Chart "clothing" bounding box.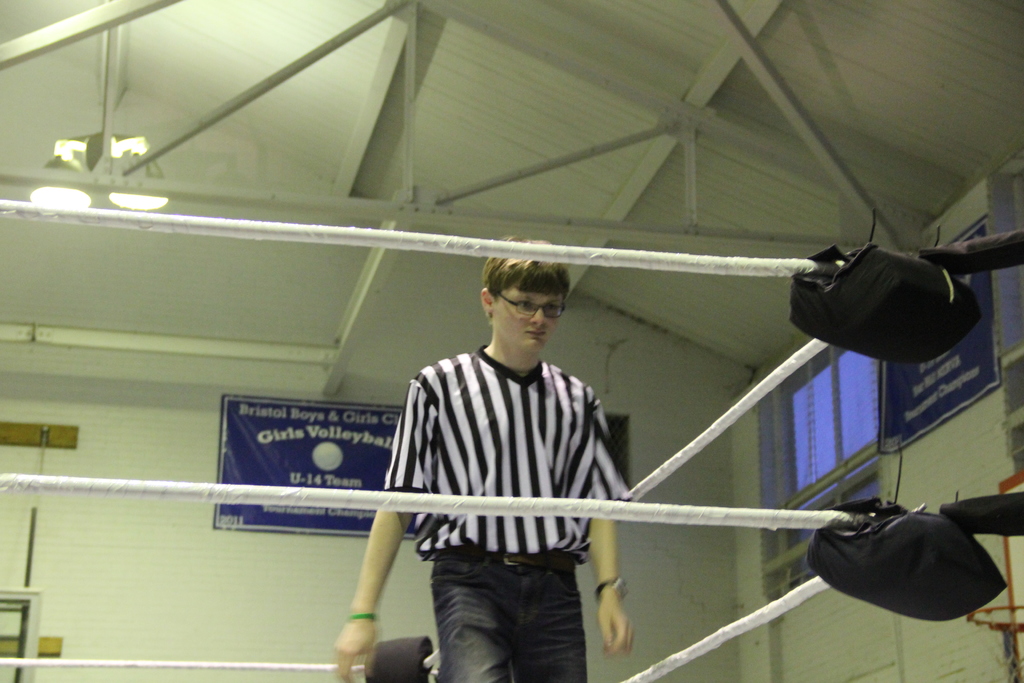
Charted: detection(370, 278, 633, 682).
